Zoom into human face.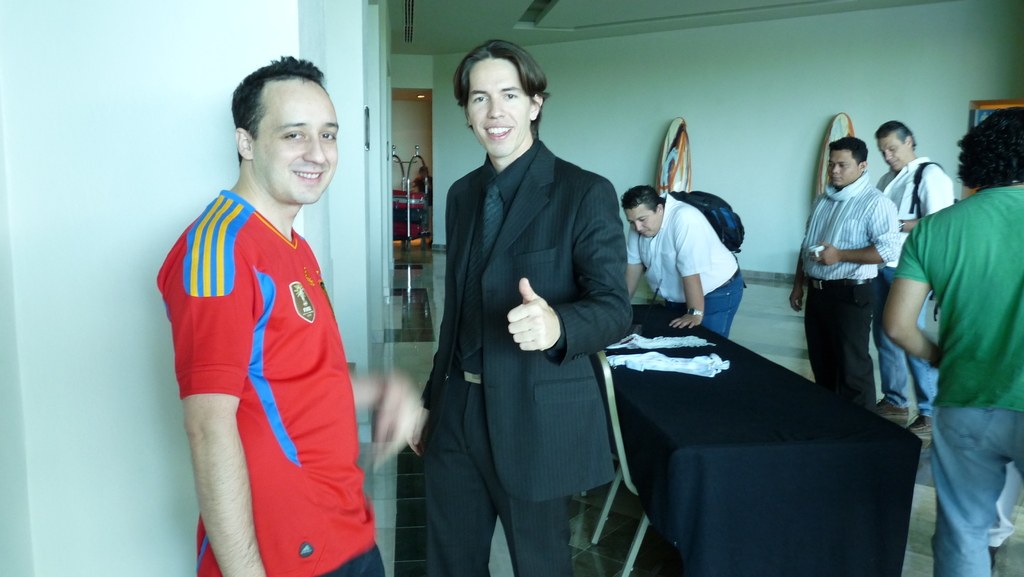
Zoom target: x1=884, y1=140, x2=902, y2=172.
